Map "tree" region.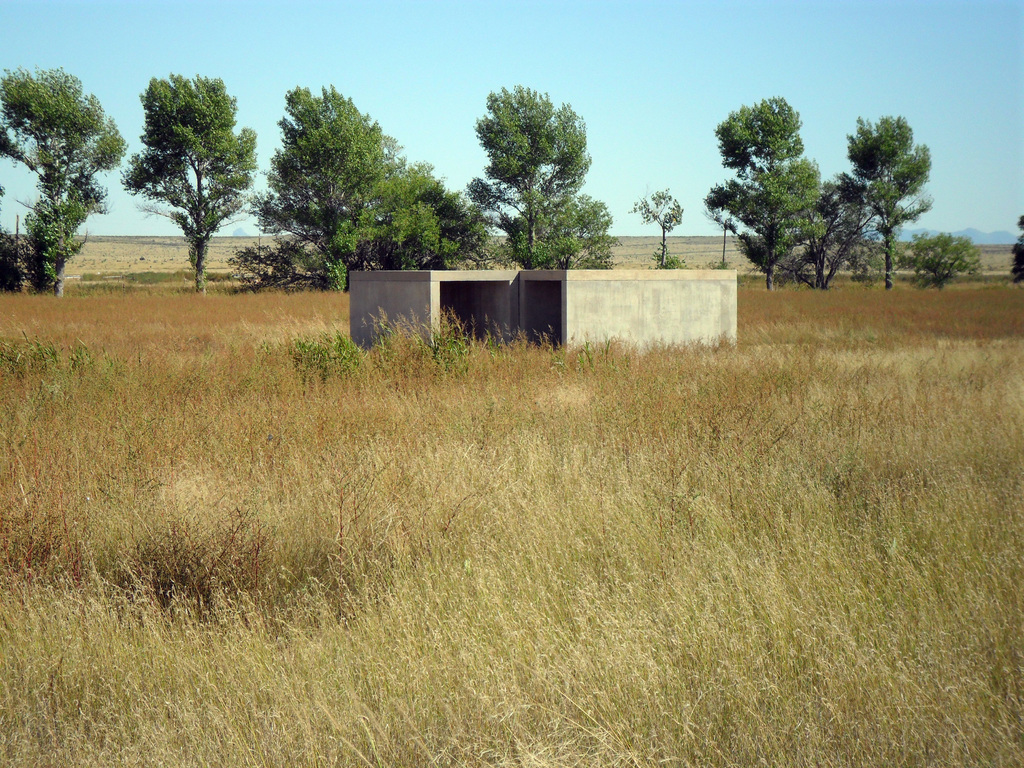
Mapped to x1=117, y1=67, x2=260, y2=291.
